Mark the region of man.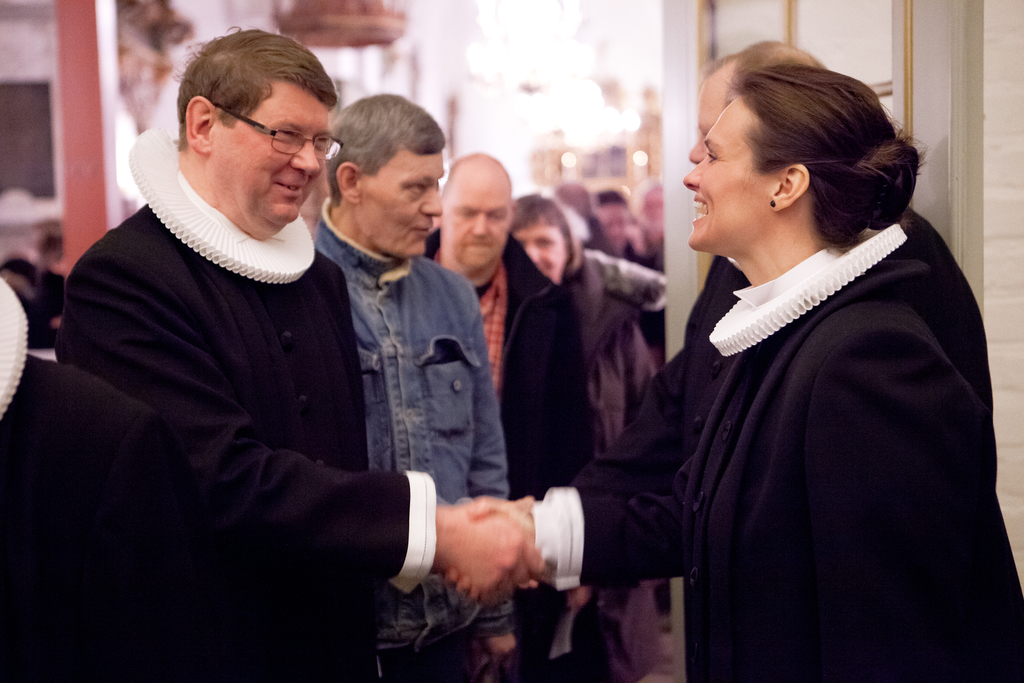
Region: [left=303, top=88, right=539, bottom=682].
